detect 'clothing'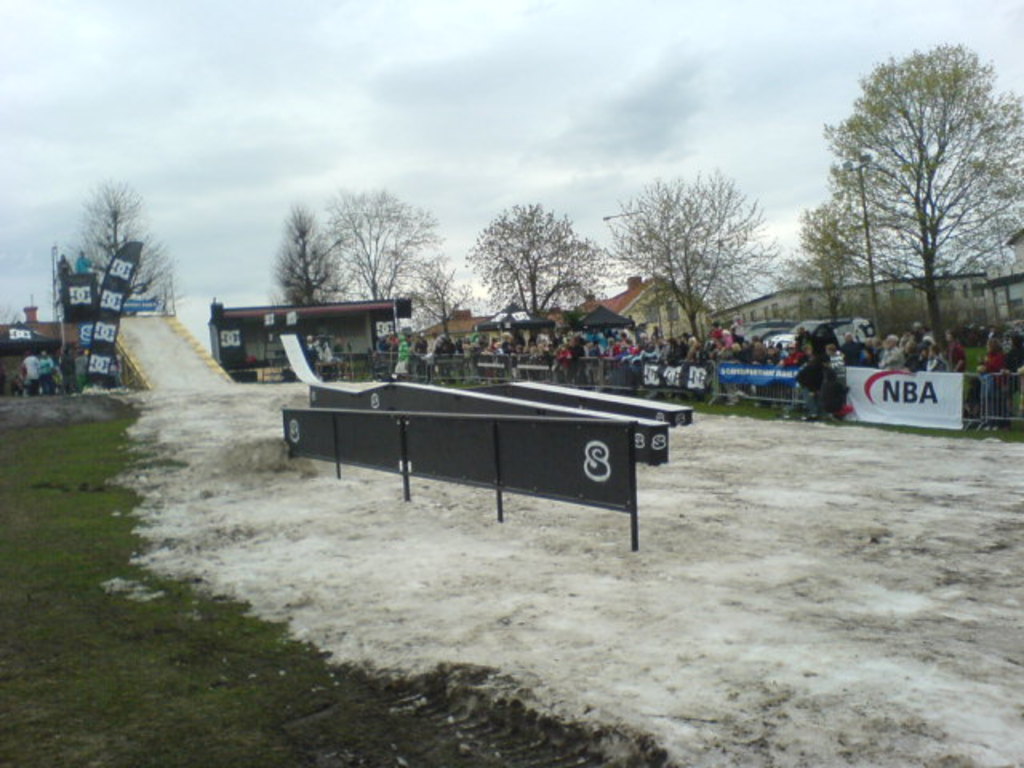
48, 358, 54, 395
